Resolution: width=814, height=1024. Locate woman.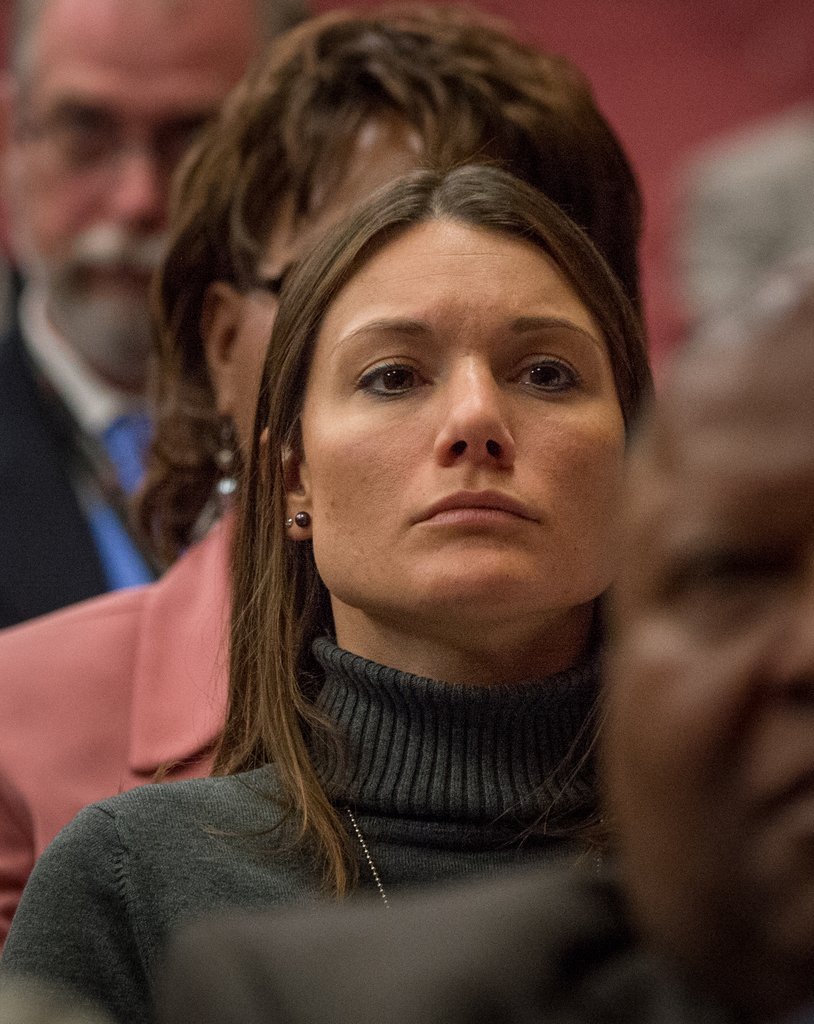
x1=152, y1=111, x2=813, y2=1023.
